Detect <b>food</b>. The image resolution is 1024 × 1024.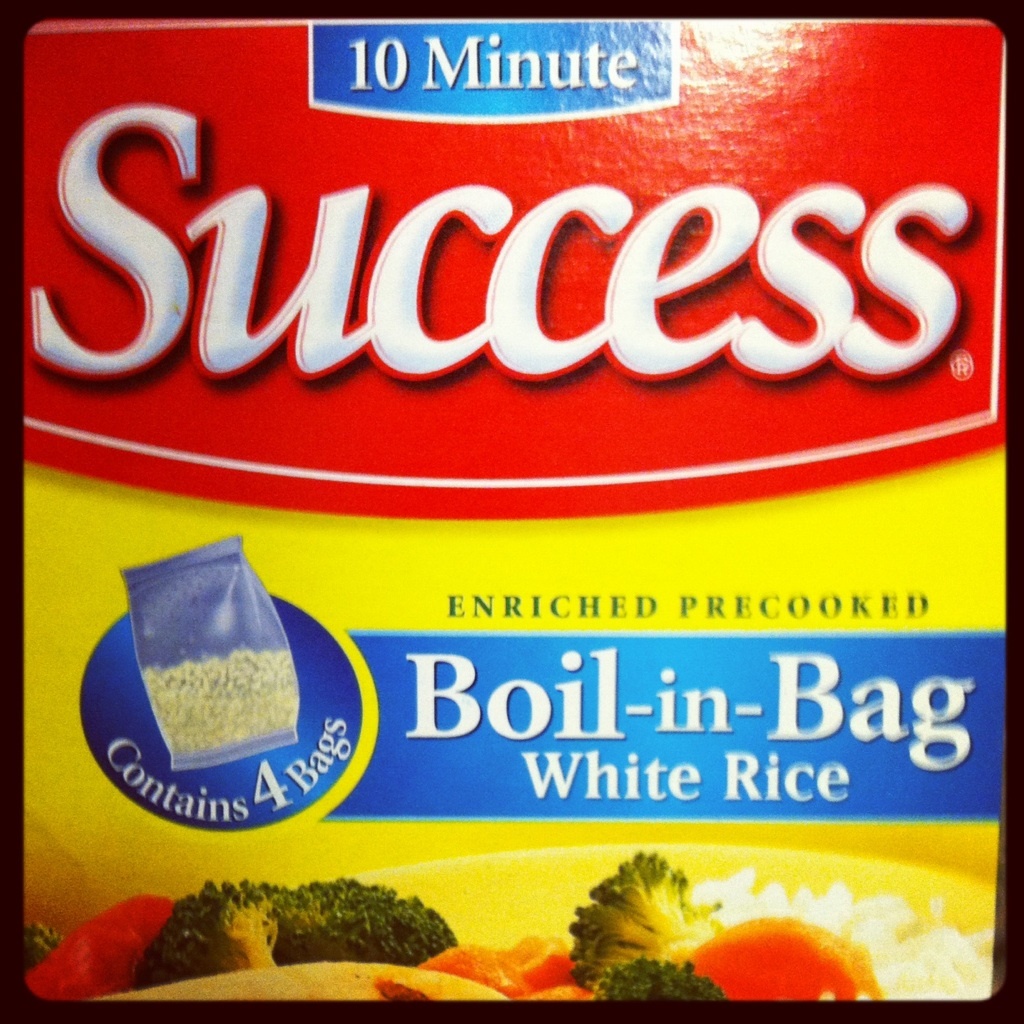
{"x1": 728, "y1": 889, "x2": 878, "y2": 991}.
